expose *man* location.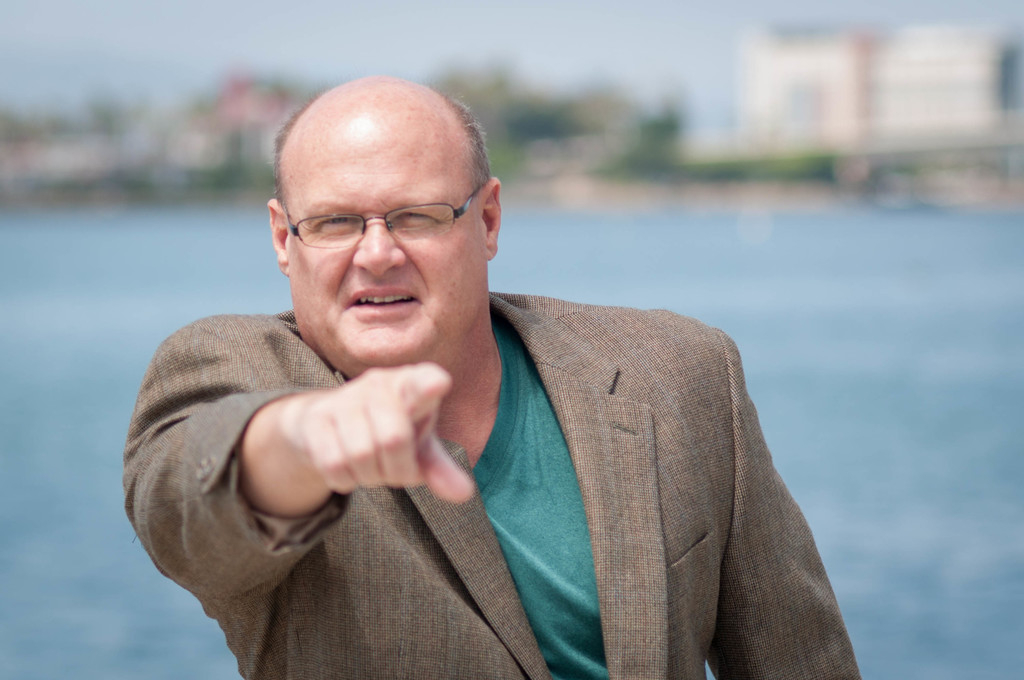
Exposed at [77,89,879,665].
